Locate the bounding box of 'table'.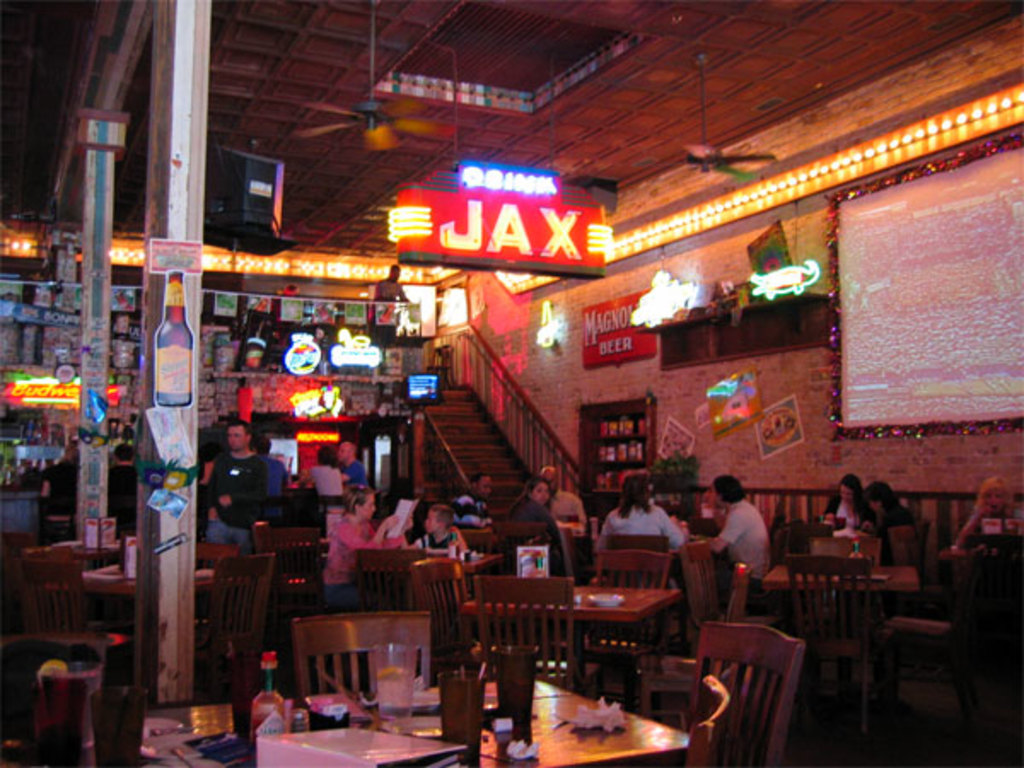
Bounding box: x1=759, y1=563, x2=906, y2=689.
